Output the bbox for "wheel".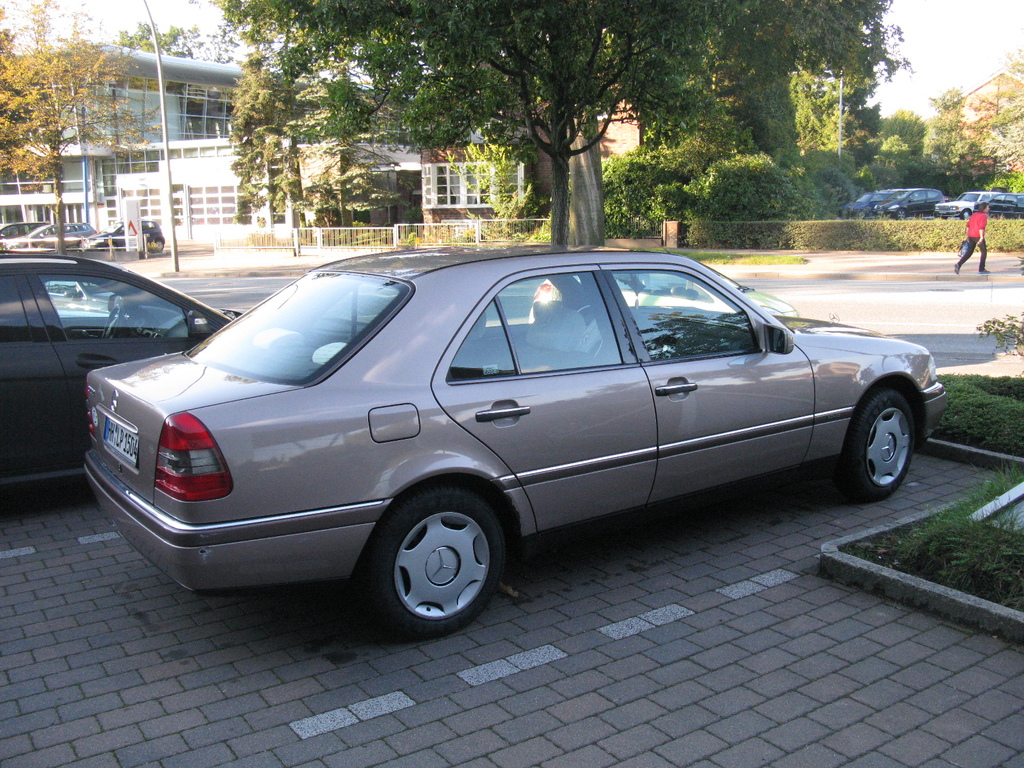
{"x1": 102, "y1": 305, "x2": 124, "y2": 340}.
